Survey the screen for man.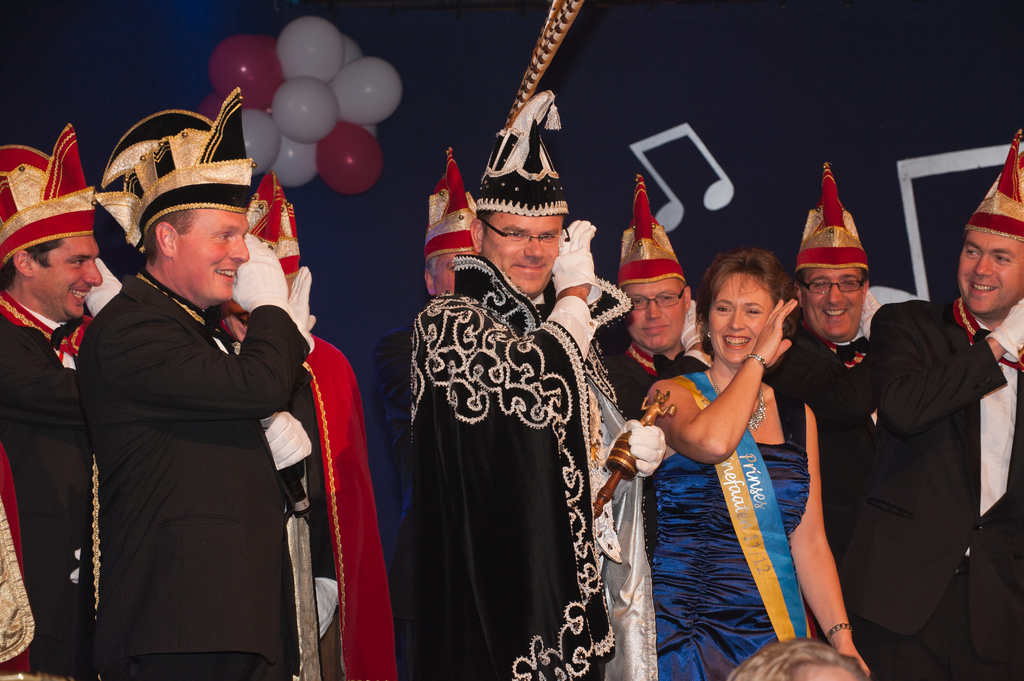
Survey found: left=808, top=129, right=1023, bottom=680.
